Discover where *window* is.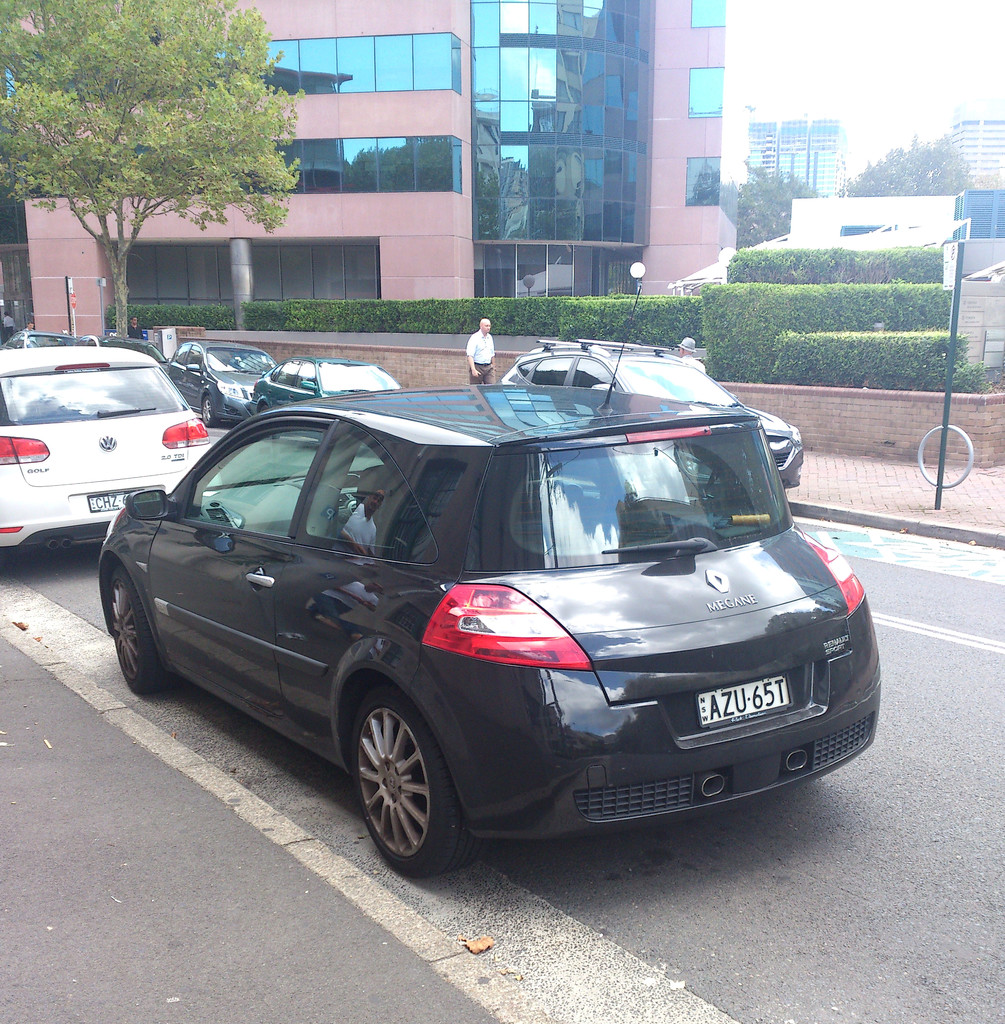
Discovered at {"x1": 694, "y1": 0, "x2": 729, "y2": 30}.
